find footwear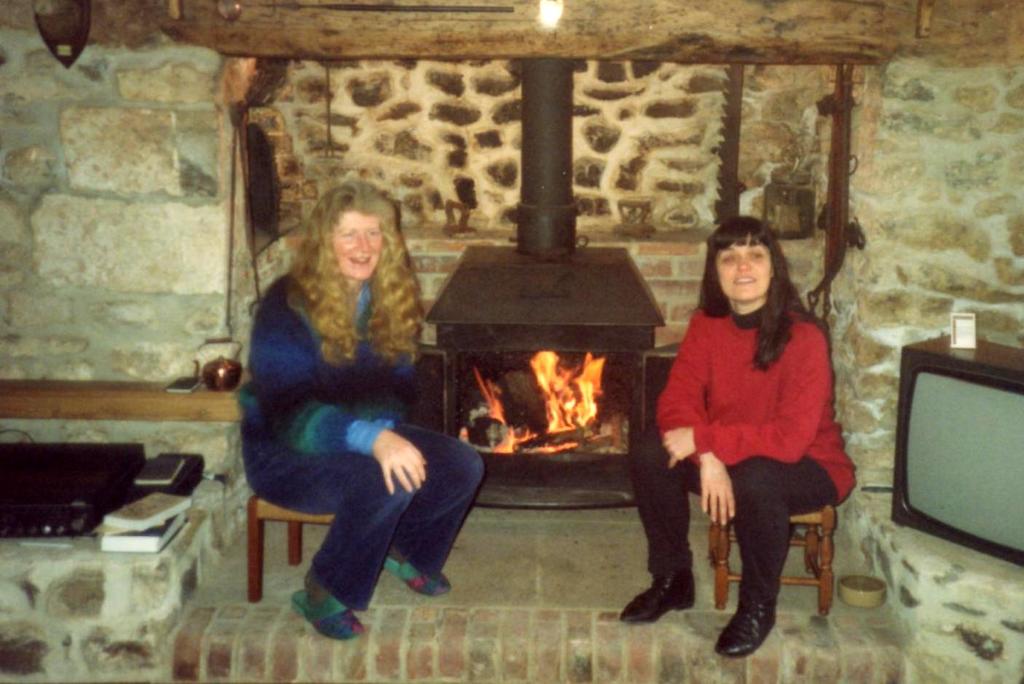
(384, 554, 454, 600)
